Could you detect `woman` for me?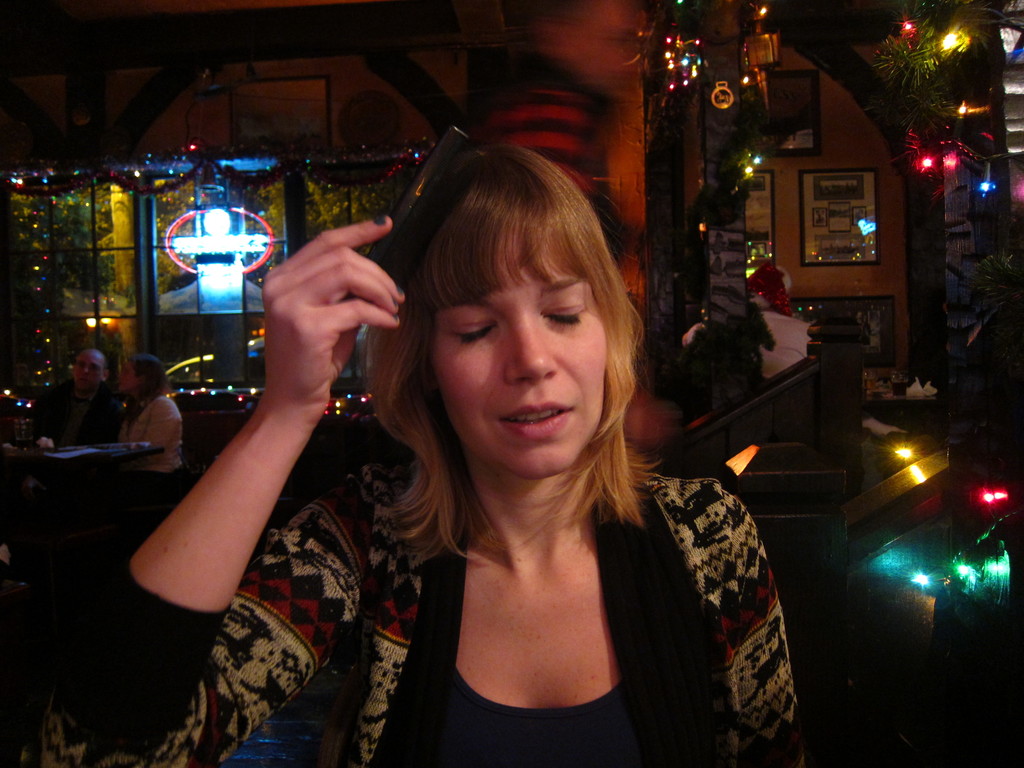
Detection result: bbox(19, 143, 799, 767).
